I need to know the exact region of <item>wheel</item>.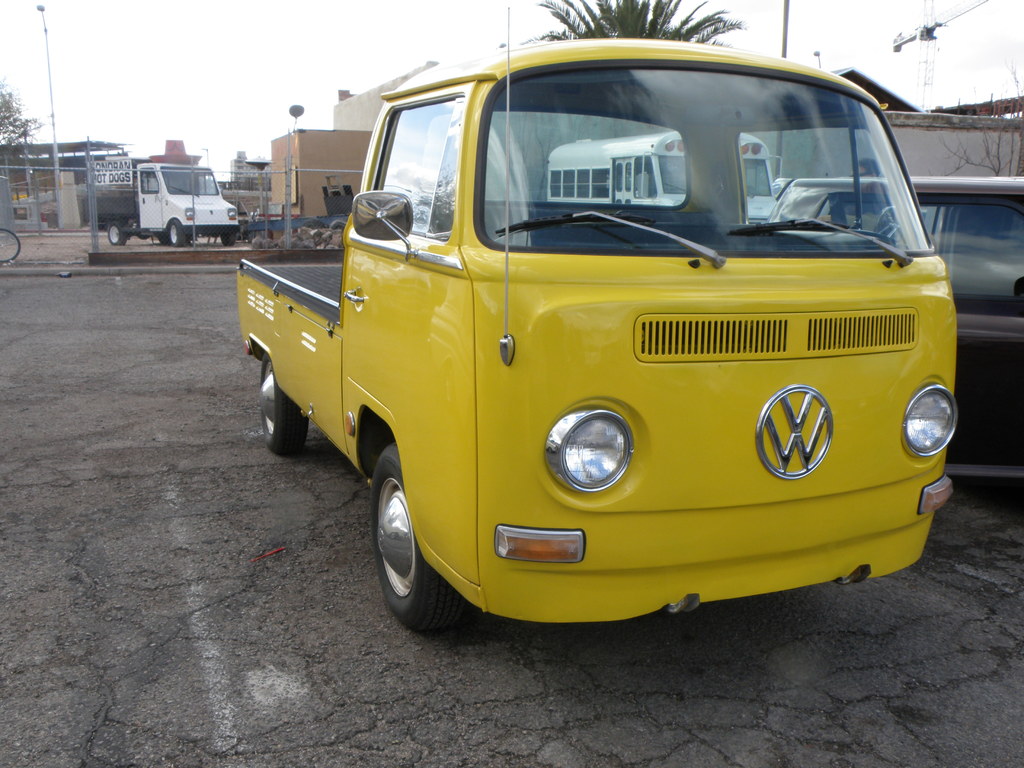
Region: 102/222/131/246.
